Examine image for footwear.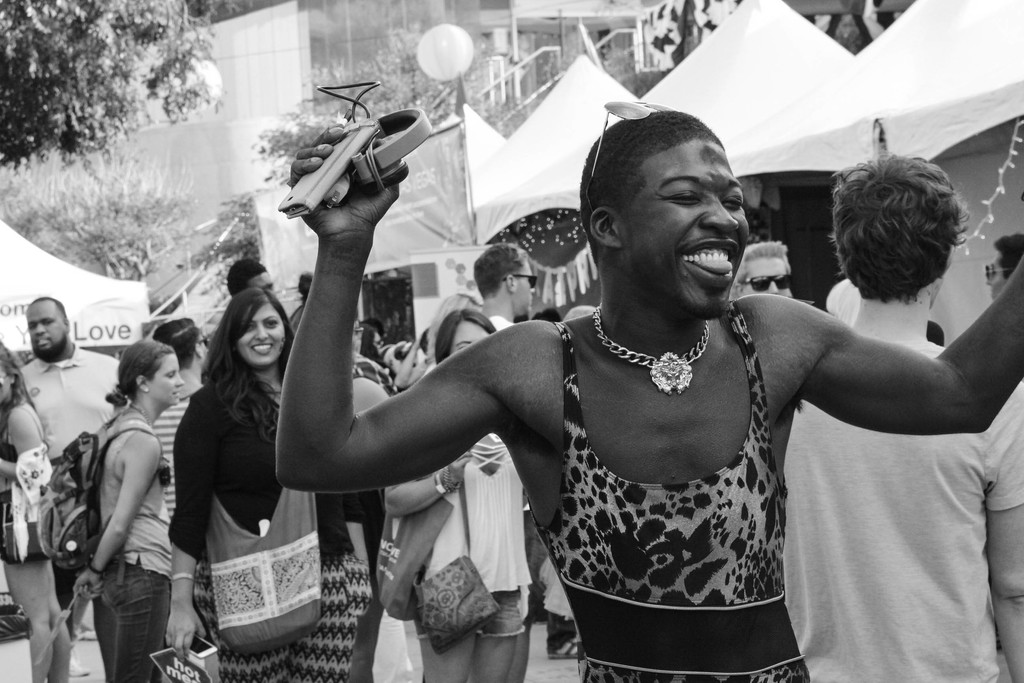
Examination result: rect(70, 657, 92, 677).
